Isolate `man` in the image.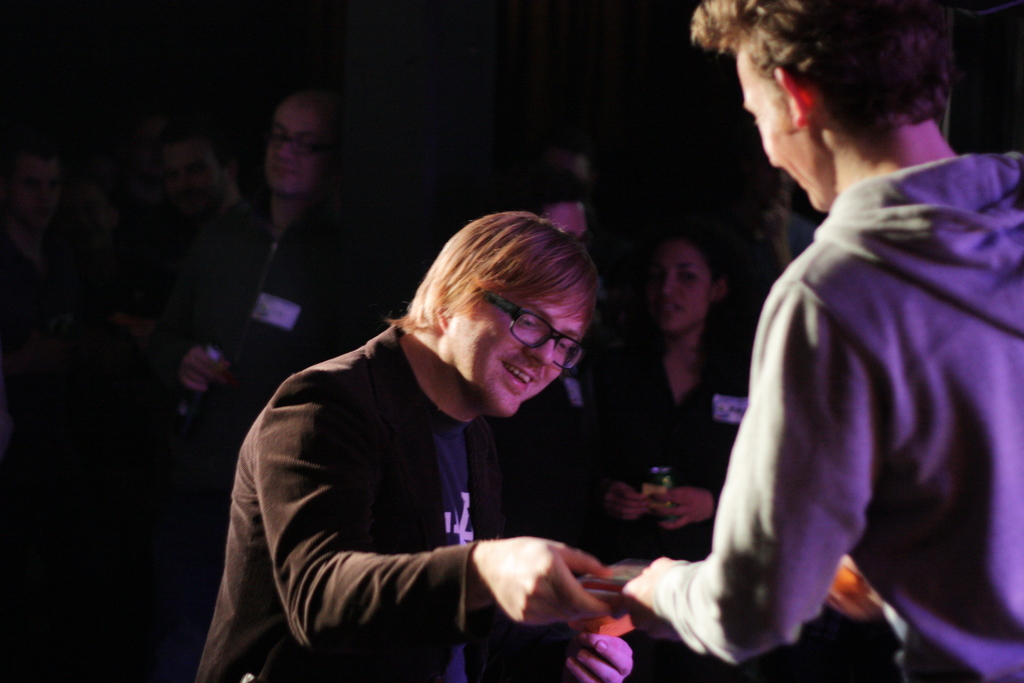
Isolated region: 593:0:1023:682.
